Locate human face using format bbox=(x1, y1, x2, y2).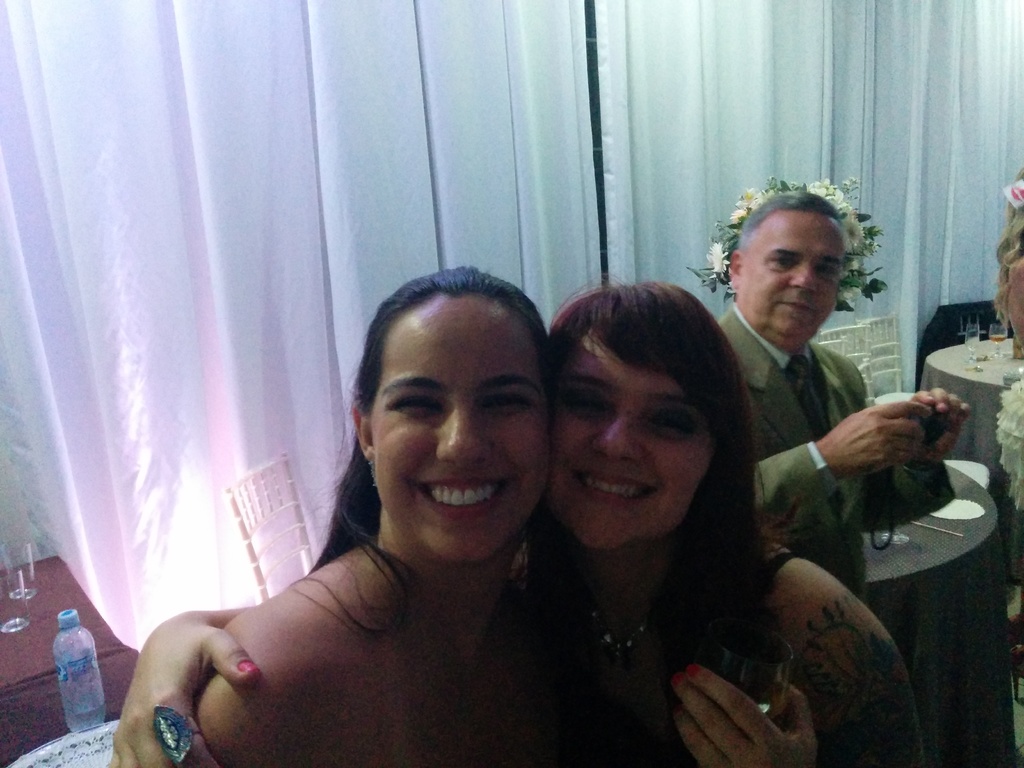
bbox=(733, 209, 849, 339).
